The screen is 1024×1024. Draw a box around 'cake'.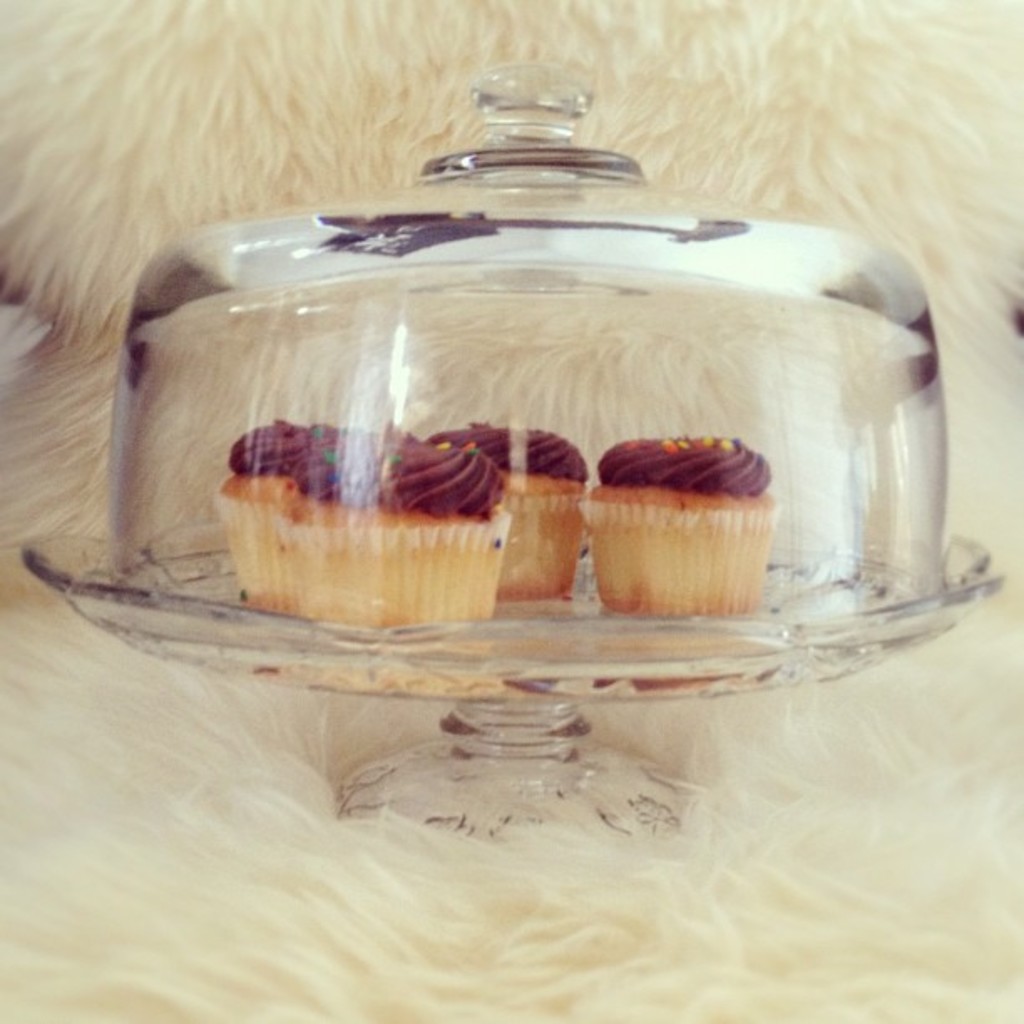
left=586, top=427, right=793, bottom=621.
